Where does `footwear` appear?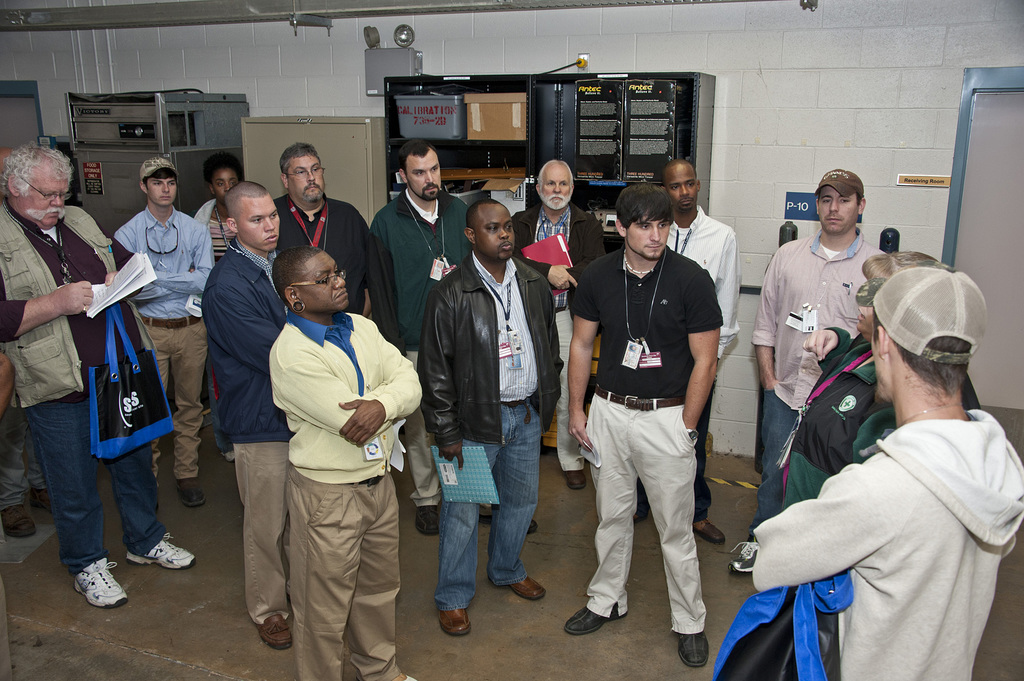
Appears at detection(176, 478, 214, 509).
